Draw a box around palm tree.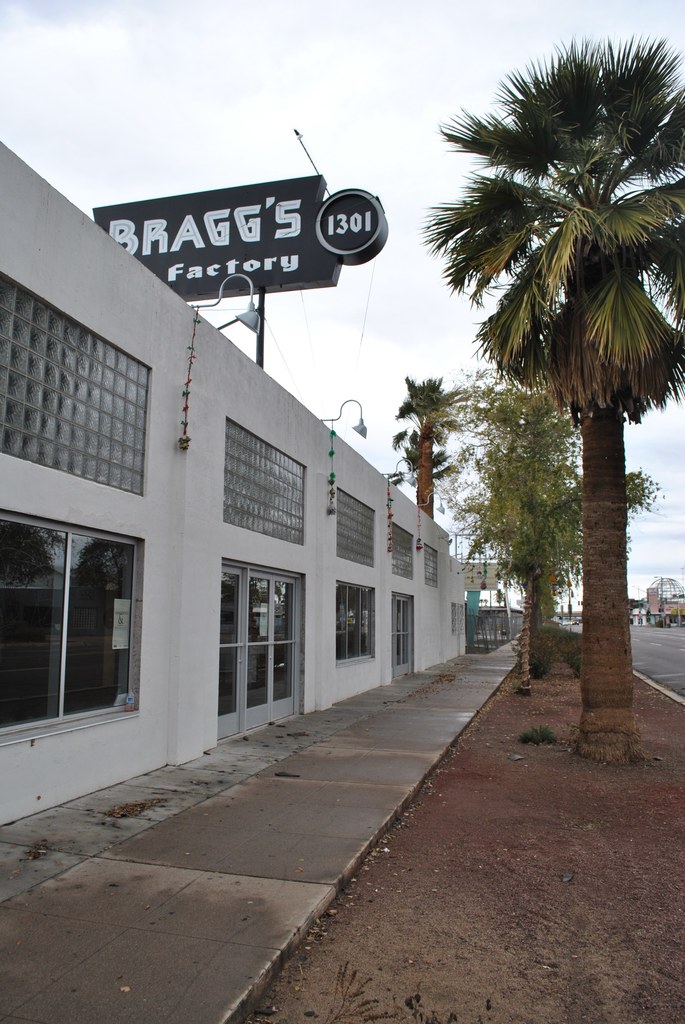
Rect(389, 371, 457, 513).
